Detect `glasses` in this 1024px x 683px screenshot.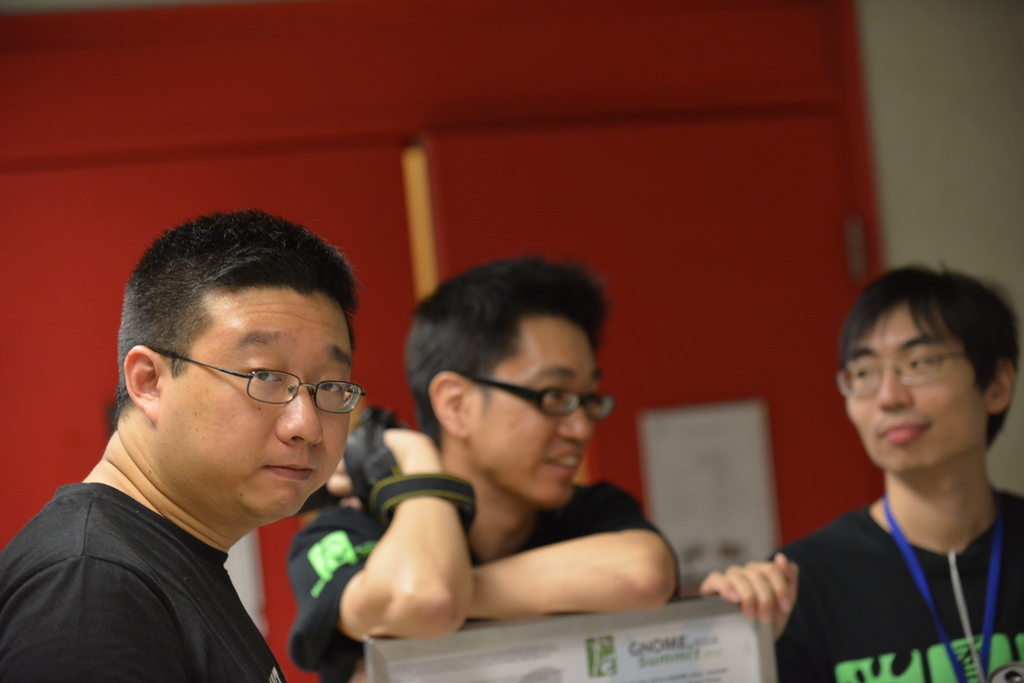
Detection: [470,379,619,422].
